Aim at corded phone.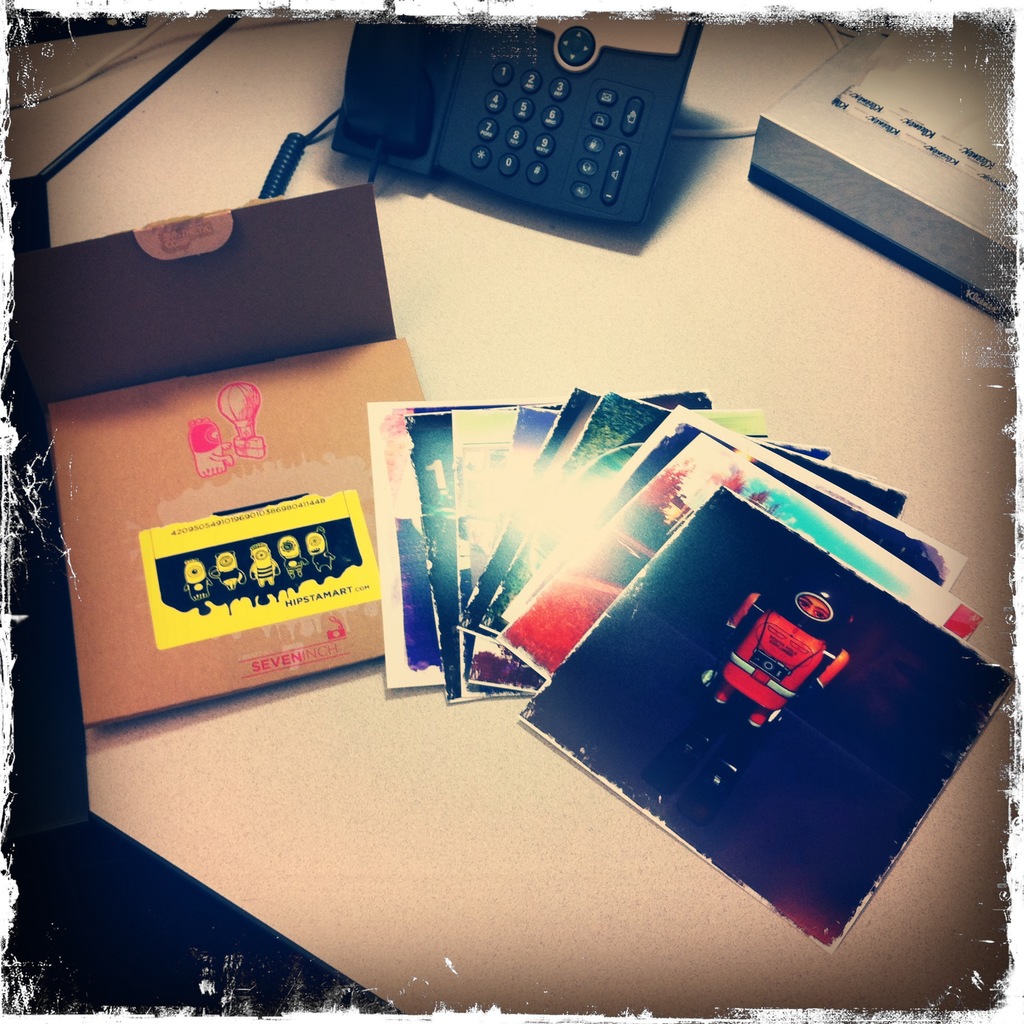
Aimed at <region>257, 11, 710, 227</region>.
